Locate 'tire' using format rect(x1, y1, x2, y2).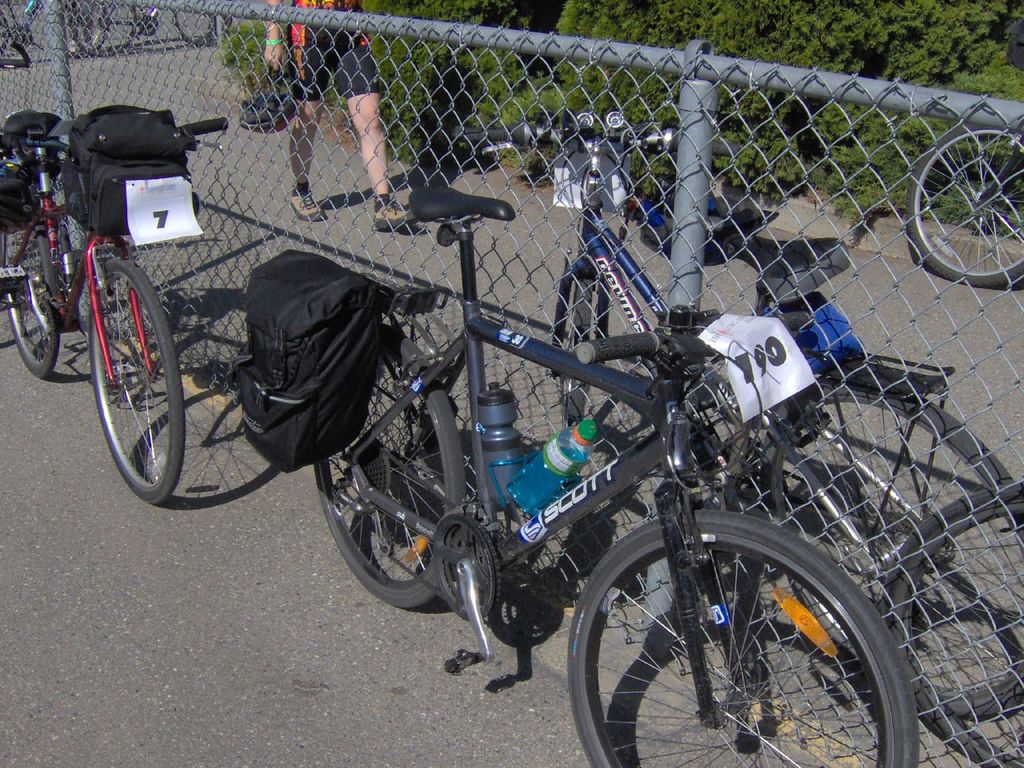
rect(755, 378, 1023, 725).
